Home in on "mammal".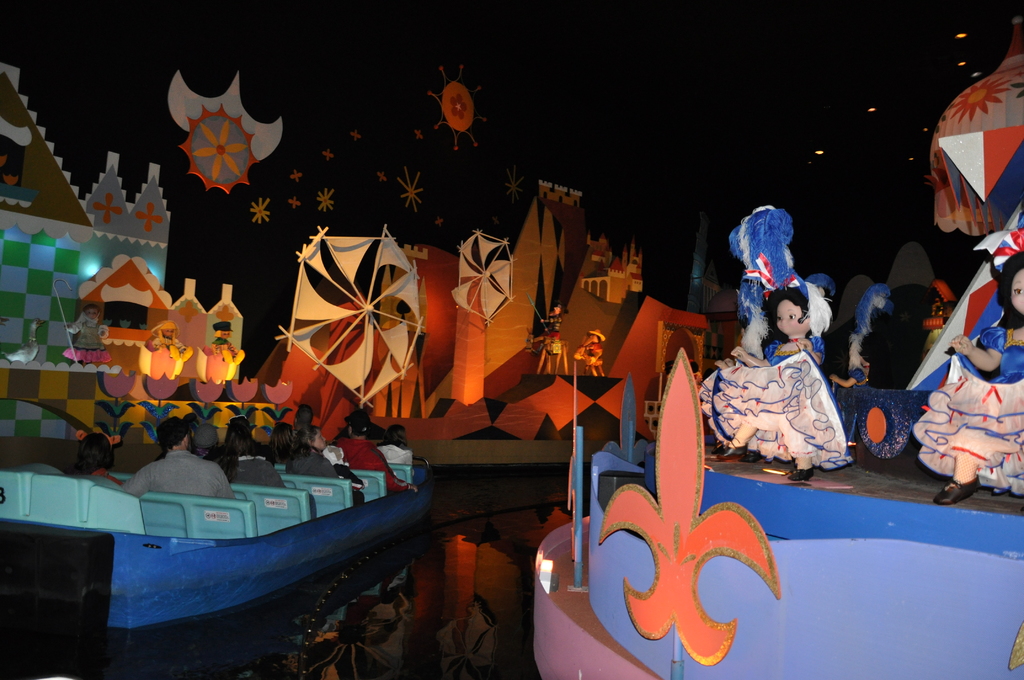
Homed in at locate(211, 318, 240, 350).
